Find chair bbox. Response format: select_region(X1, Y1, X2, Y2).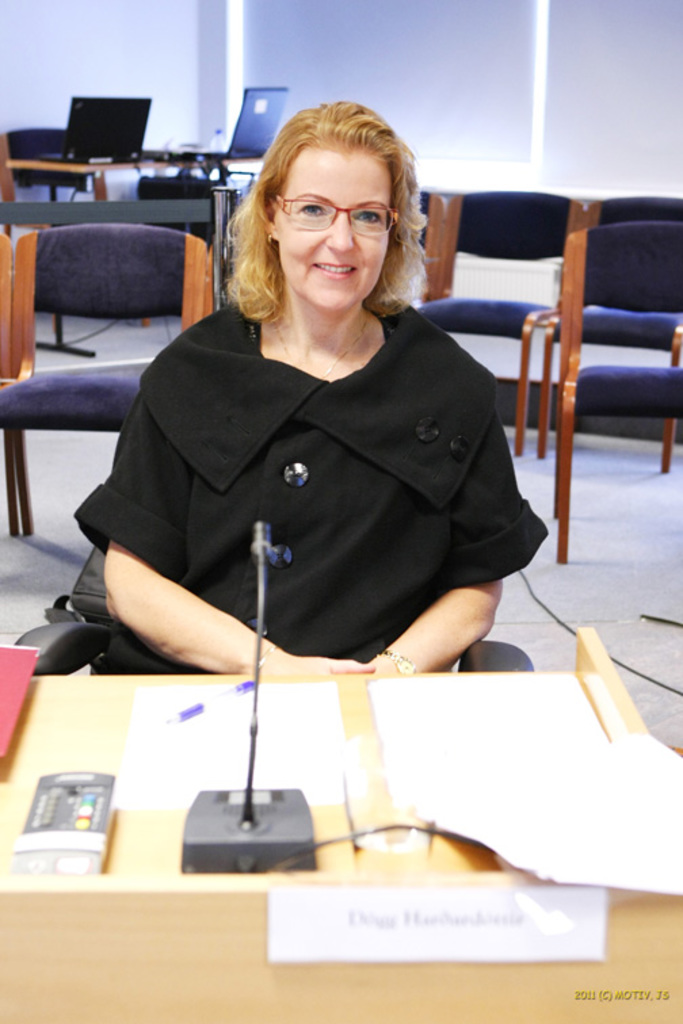
select_region(538, 191, 682, 428).
